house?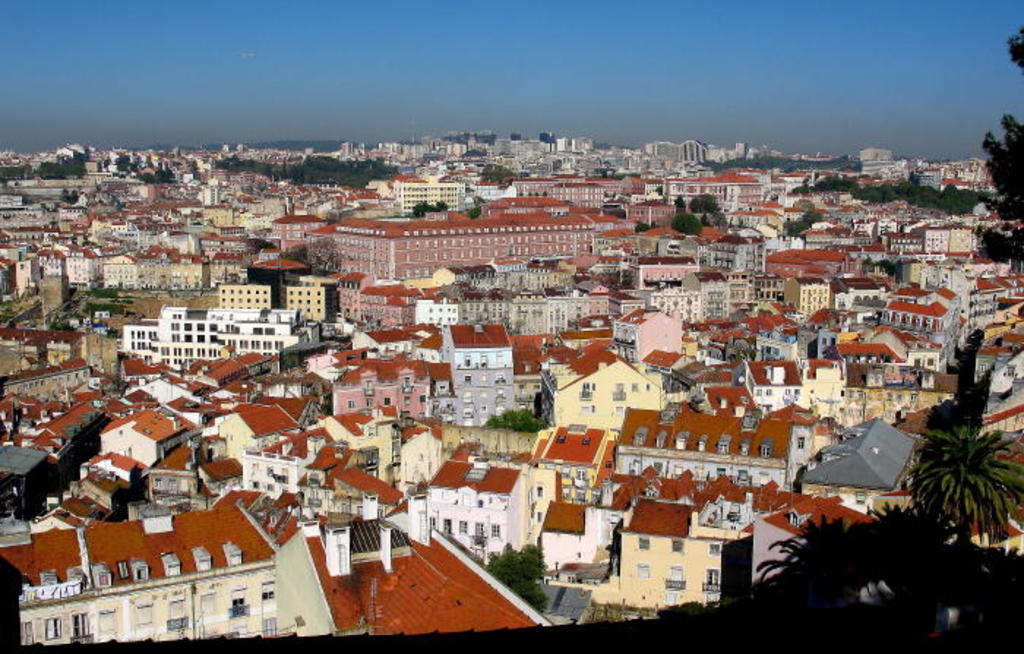
464/279/515/322
